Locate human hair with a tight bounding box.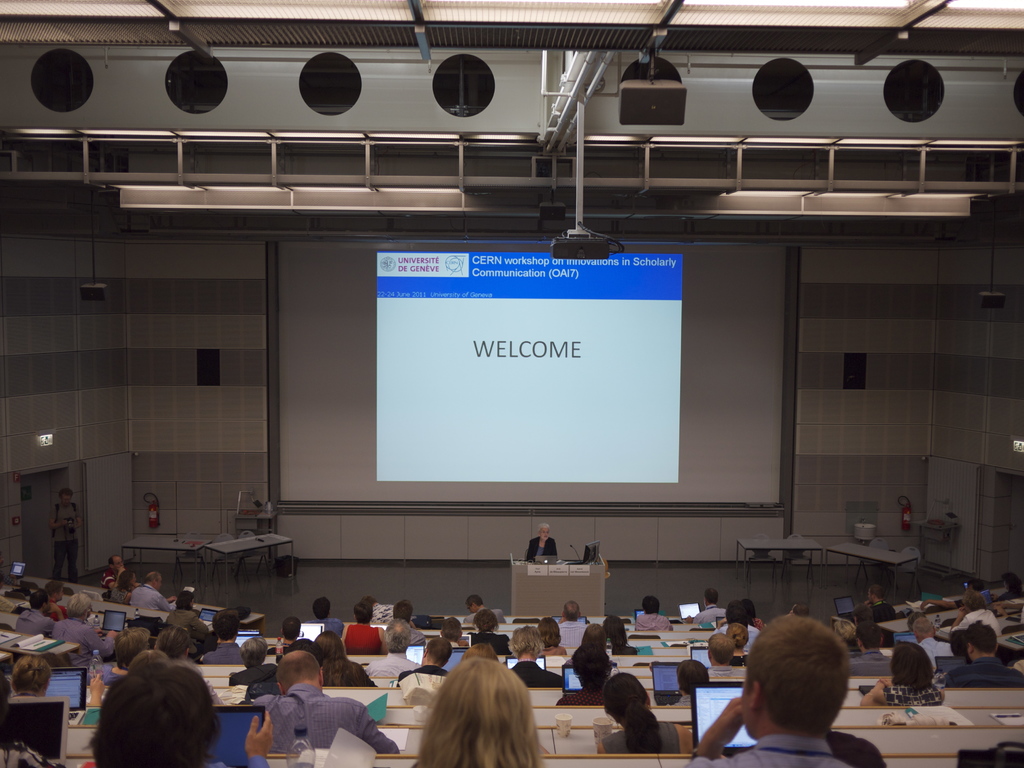
726/600/747/620.
